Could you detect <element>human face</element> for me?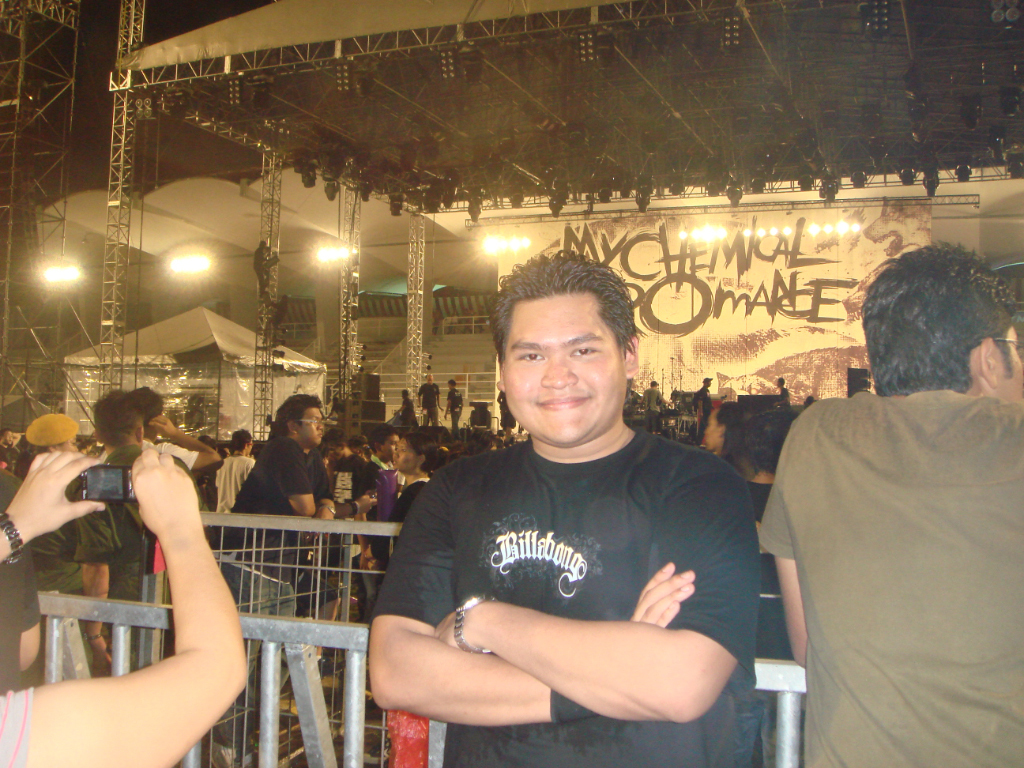
Detection result: <bbox>384, 434, 399, 462</bbox>.
